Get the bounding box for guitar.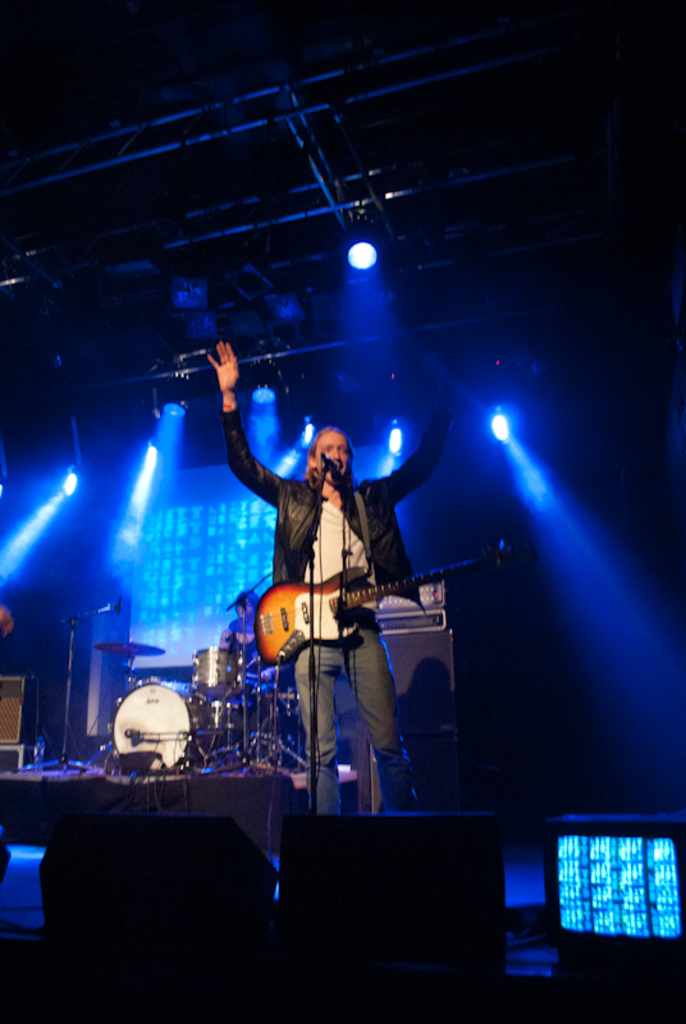
[x1=215, y1=535, x2=484, y2=663].
